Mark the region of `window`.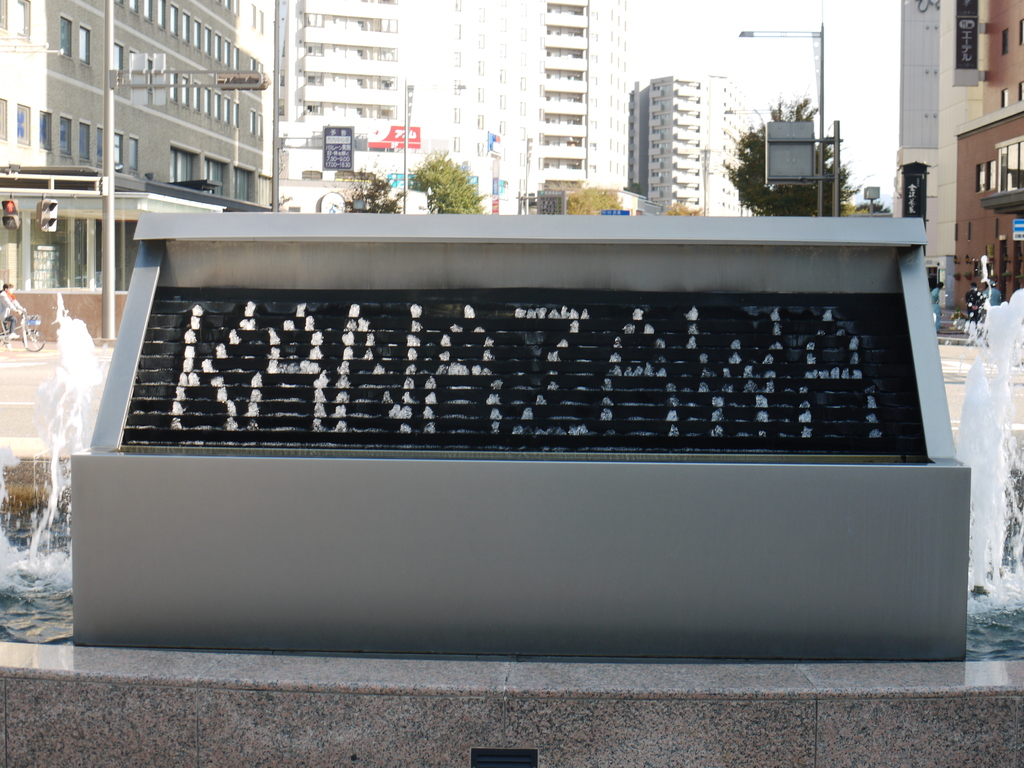
Region: [x1=975, y1=163, x2=986, y2=192].
